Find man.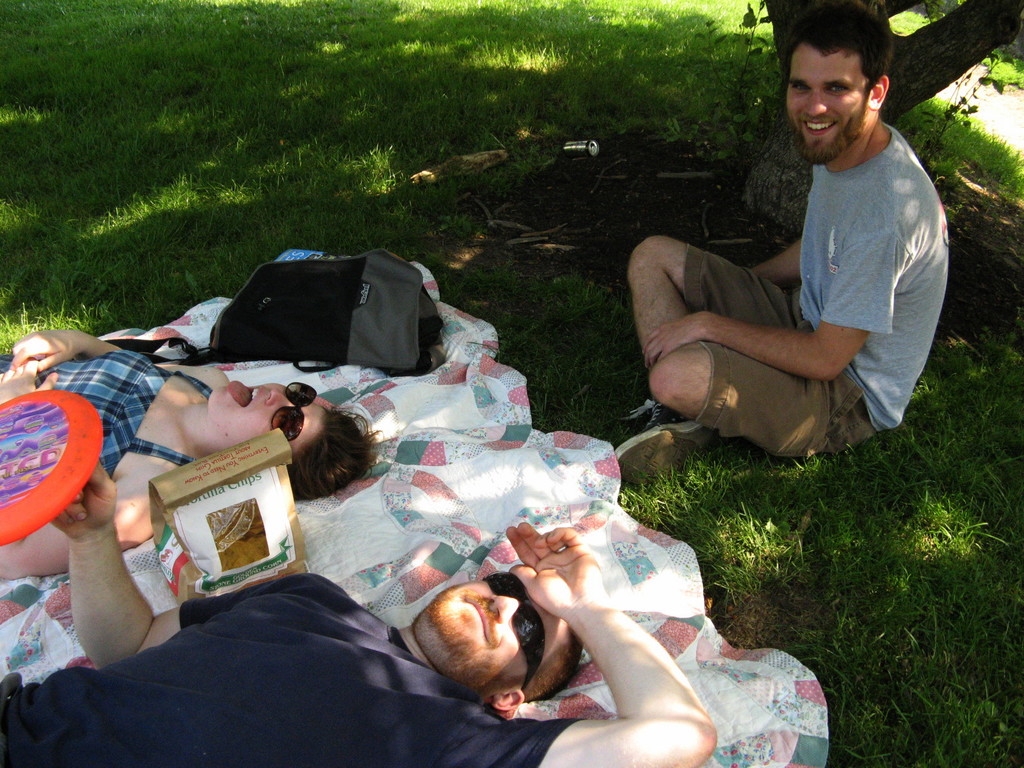
select_region(0, 458, 718, 767).
